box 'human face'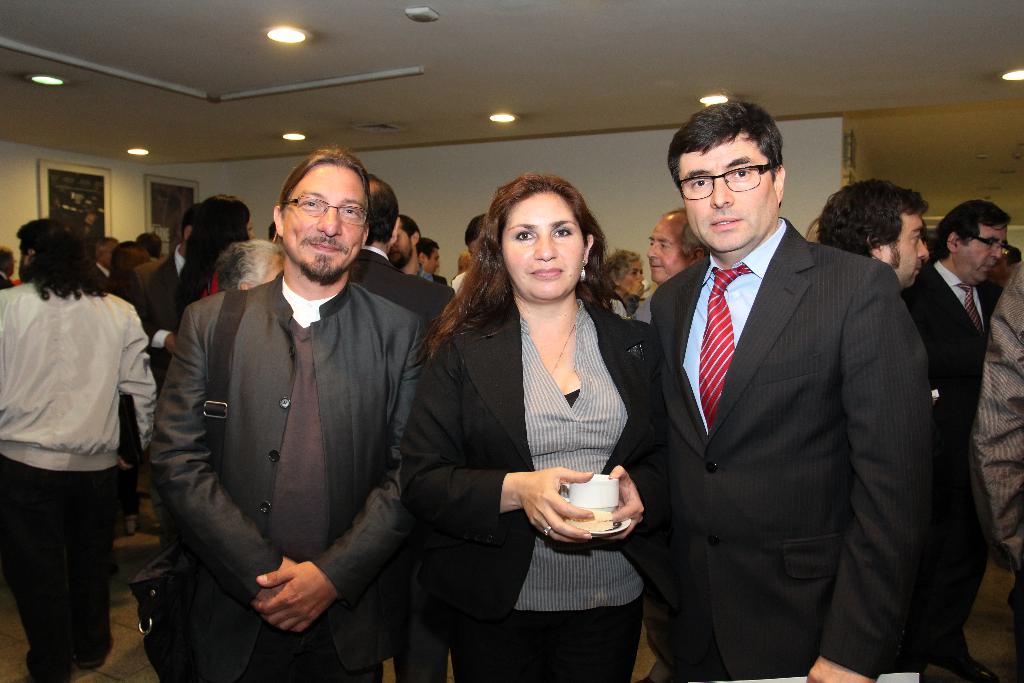
select_region(507, 186, 589, 302)
